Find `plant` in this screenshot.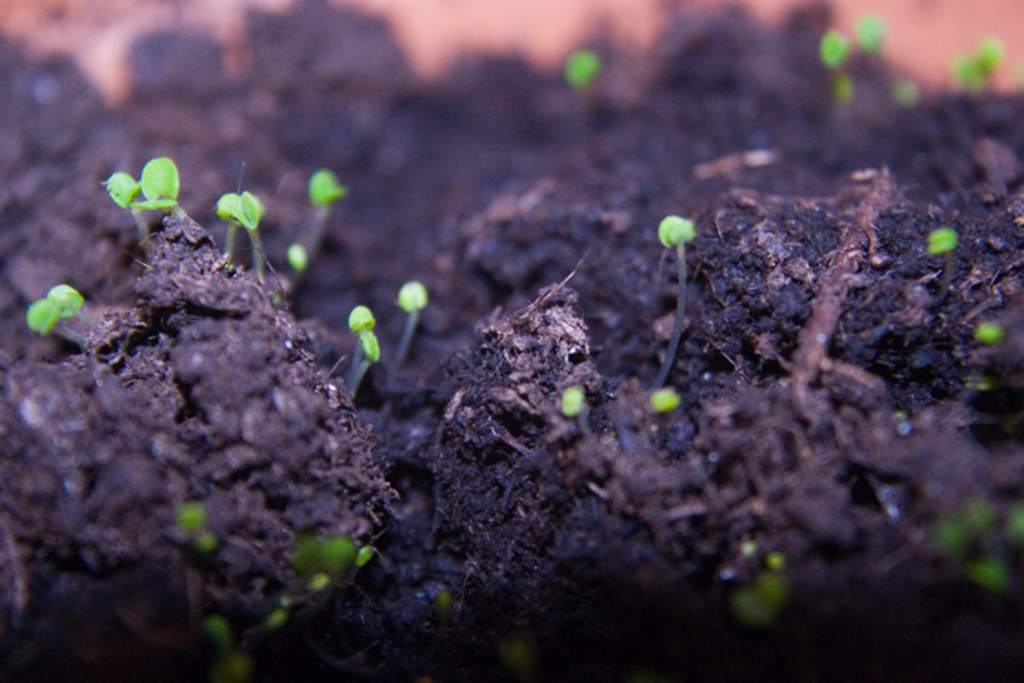
The bounding box for `plant` is region(720, 547, 800, 661).
